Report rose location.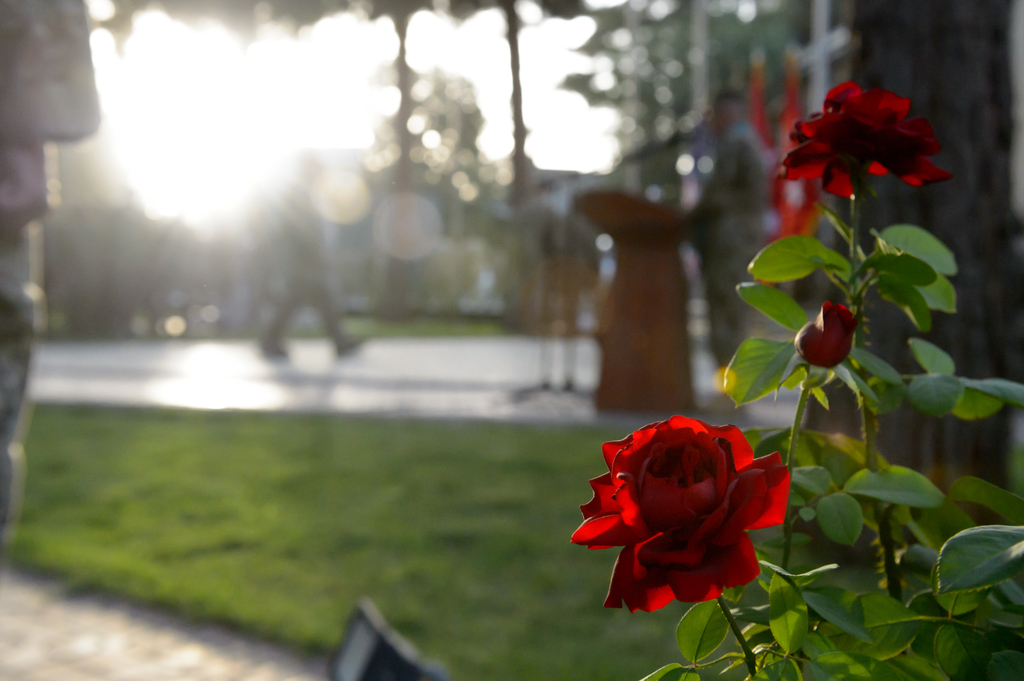
Report: (x1=577, y1=419, x2=802, y2=626).
